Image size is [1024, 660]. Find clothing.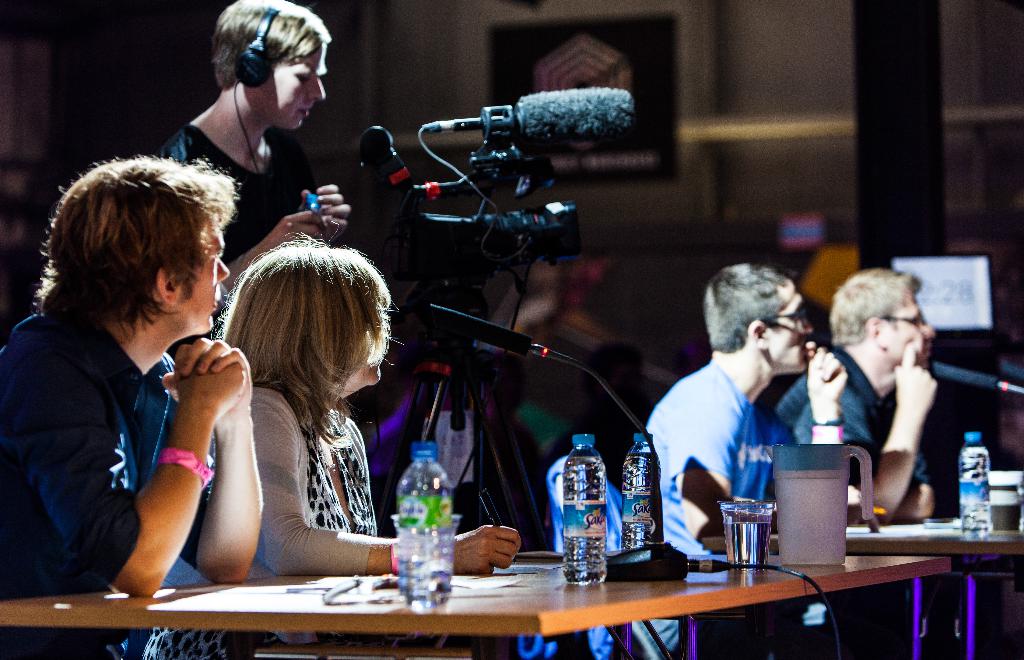
select_region(145, 103, 329, 259).
